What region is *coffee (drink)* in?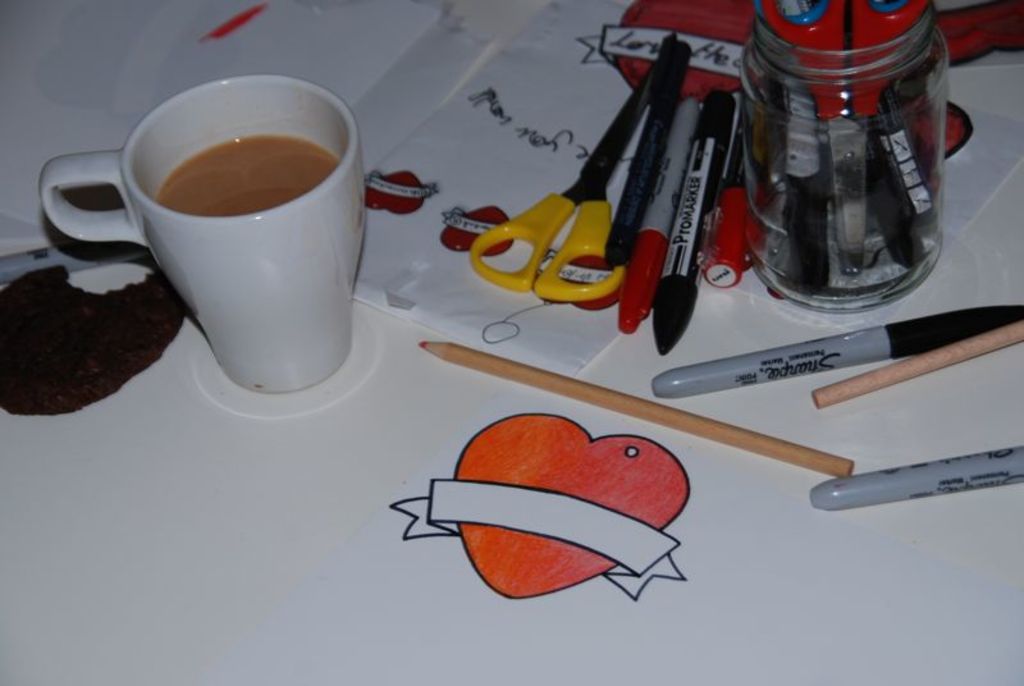
(left=51, top=81, right=364, bottom=389).
